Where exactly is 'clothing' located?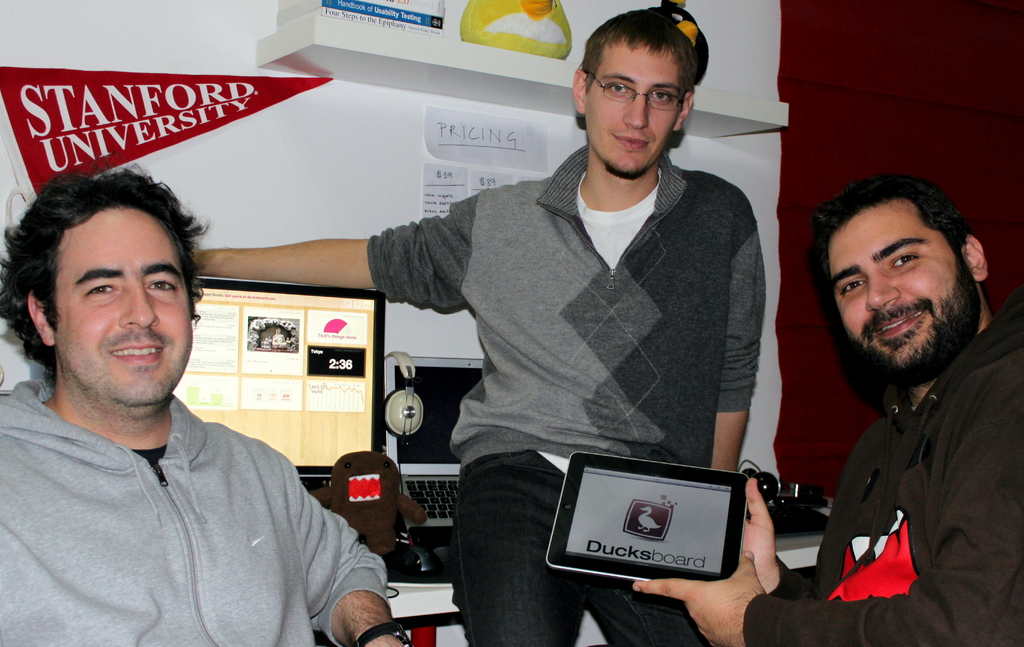
Its bounding box is [740, 293, 1023, 646].
